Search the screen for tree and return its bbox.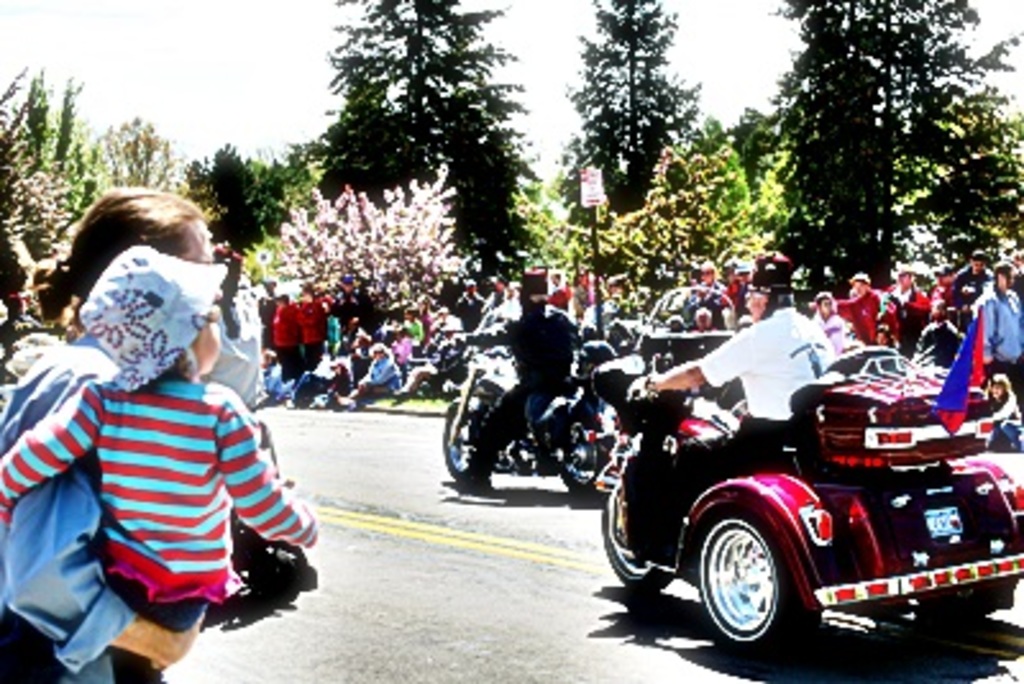
Found: region(92, 105, 187, 197).
